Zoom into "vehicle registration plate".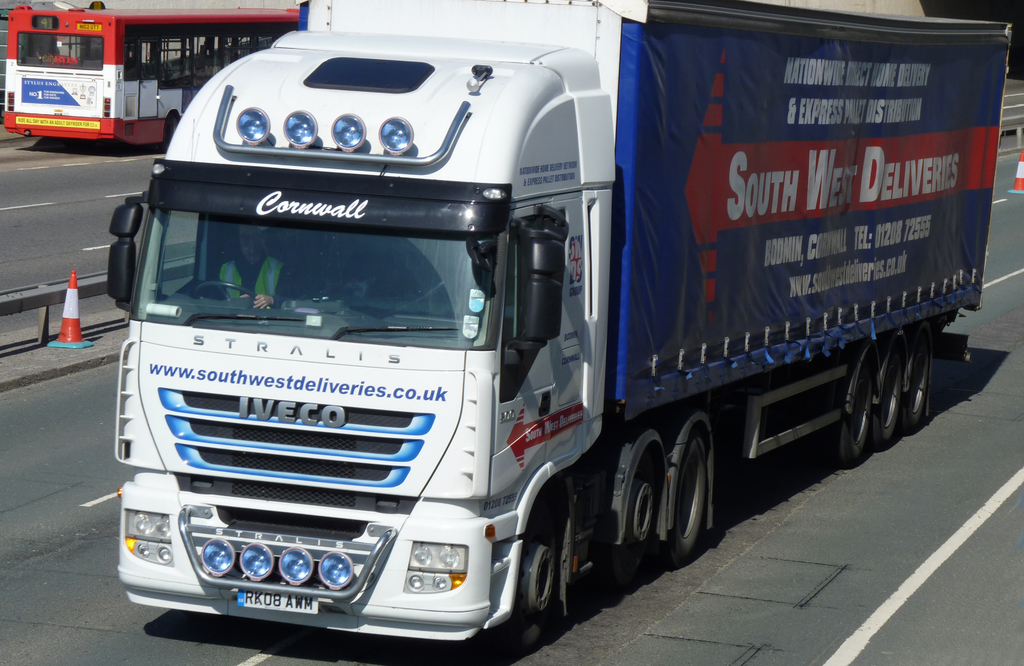
Zoom target: 242, 589, 317, 613.
